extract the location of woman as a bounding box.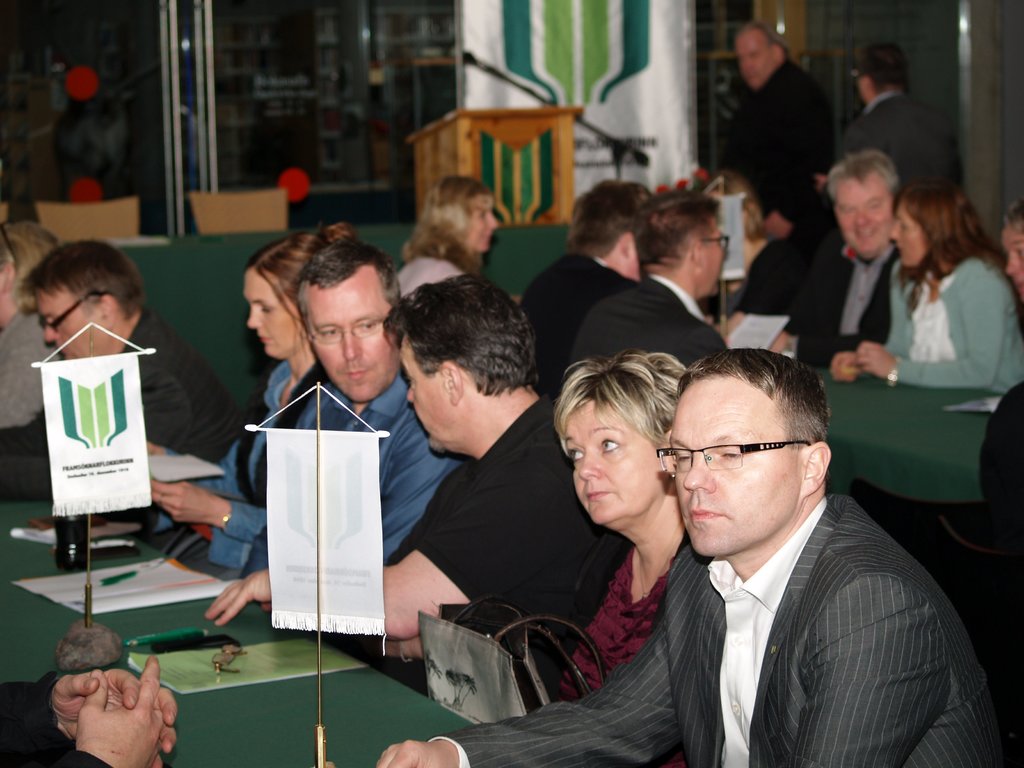
(left=550, top=343, right=689, bottom=767).
